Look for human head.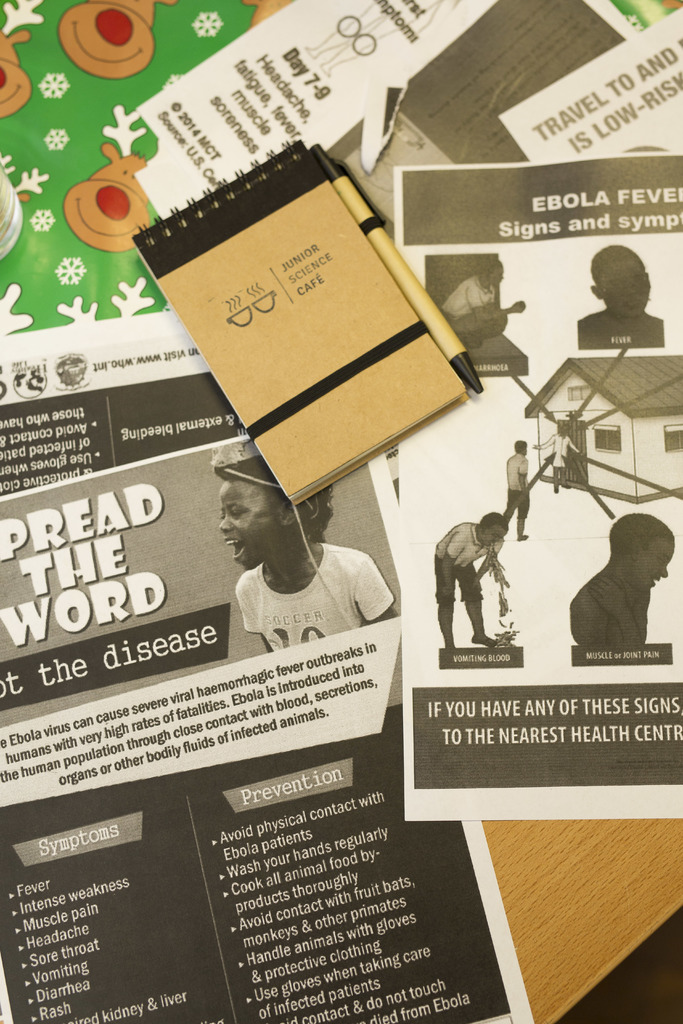
Found: 475,512,507,548.
